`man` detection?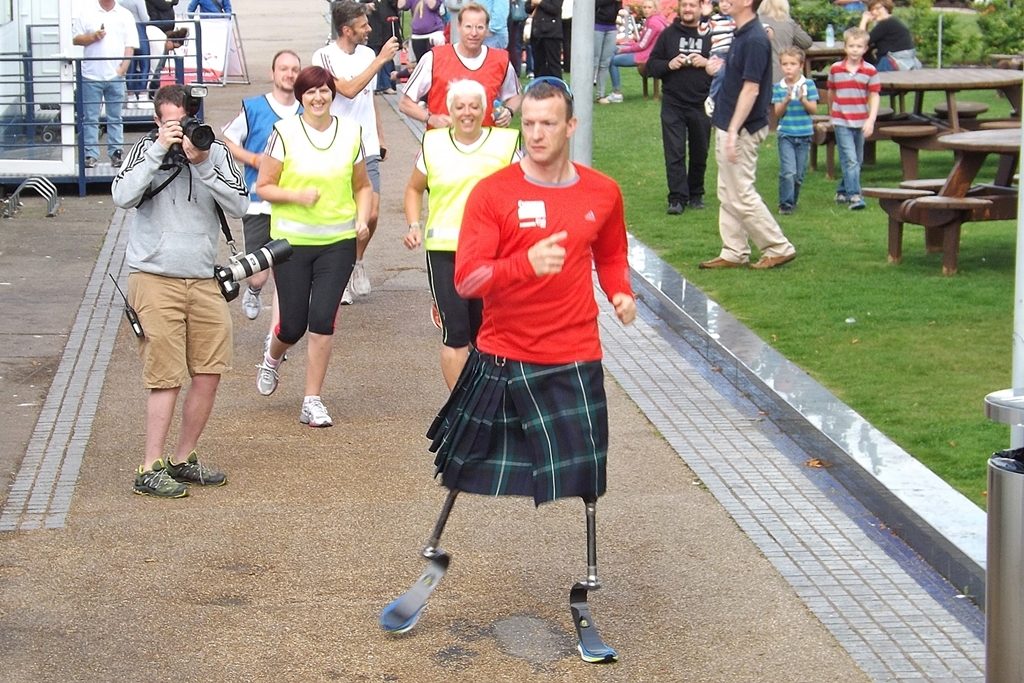
crop(216, 45, 314, 357)
